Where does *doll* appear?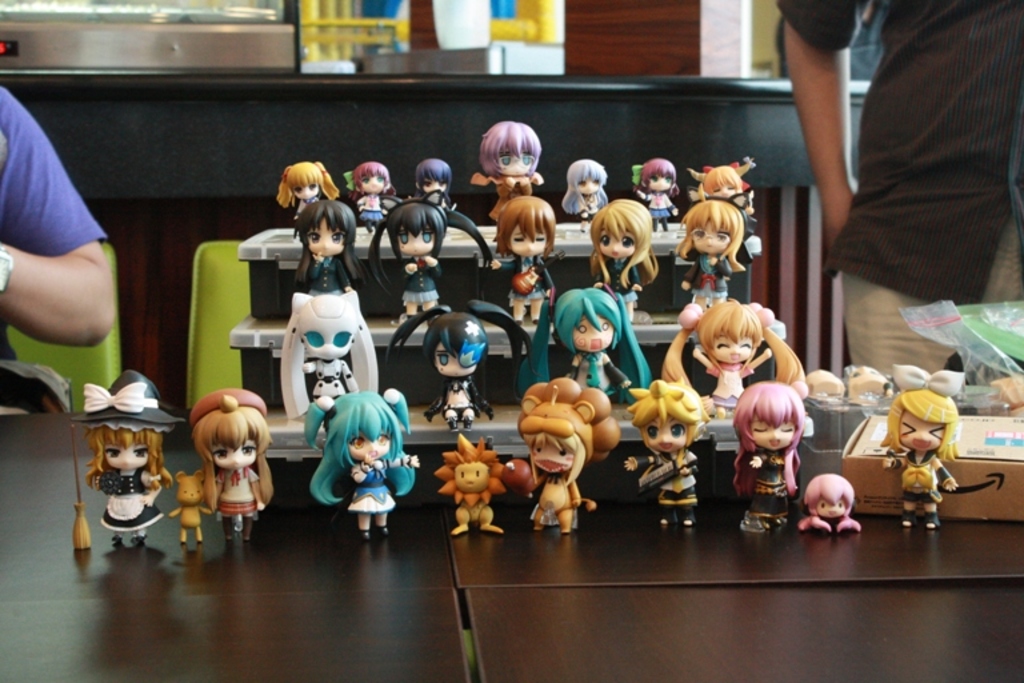
Appears at locate(489, 195, 567, 321).
